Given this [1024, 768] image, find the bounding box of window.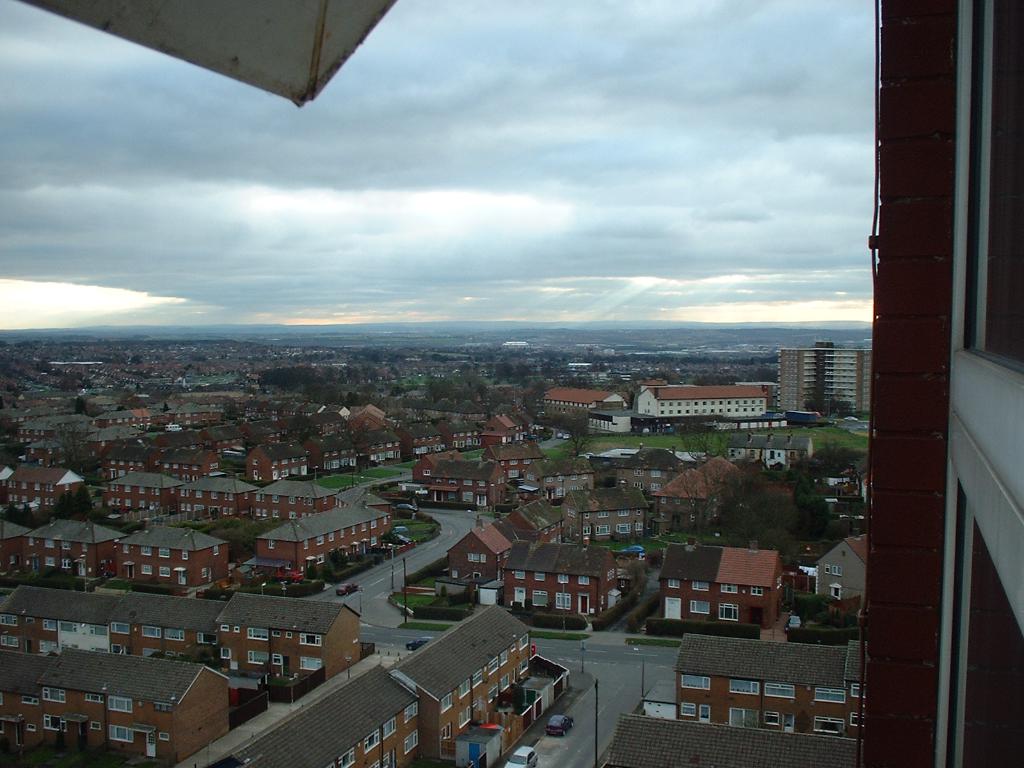
pyautogui.locateOnScreen(201, 568, 206, 579).
